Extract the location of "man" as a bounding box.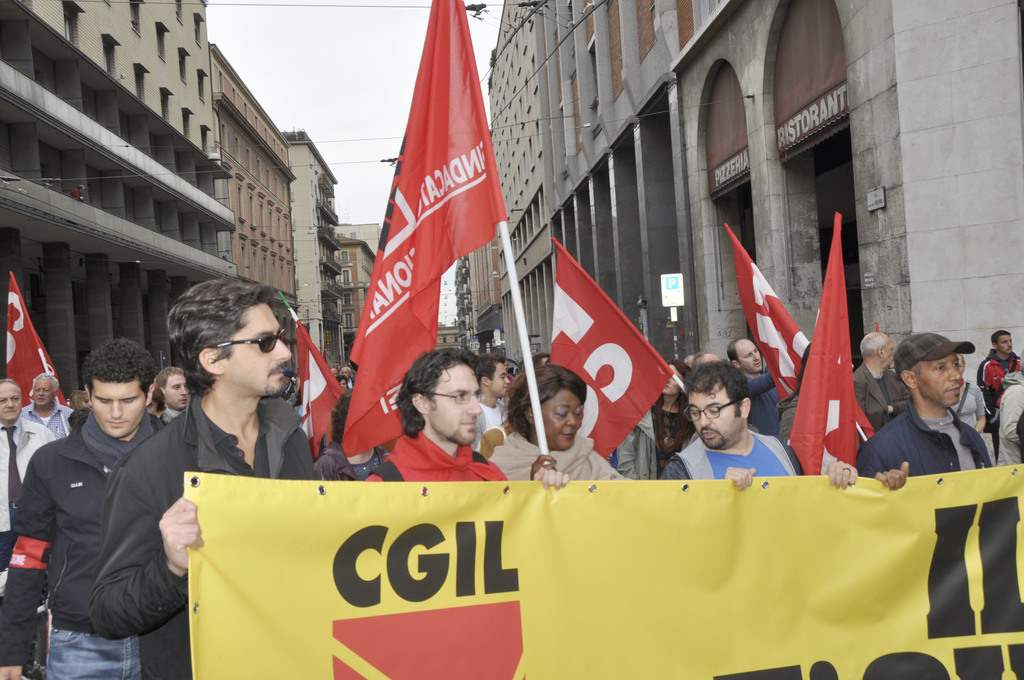
crop(726, 337, 780, 437).
